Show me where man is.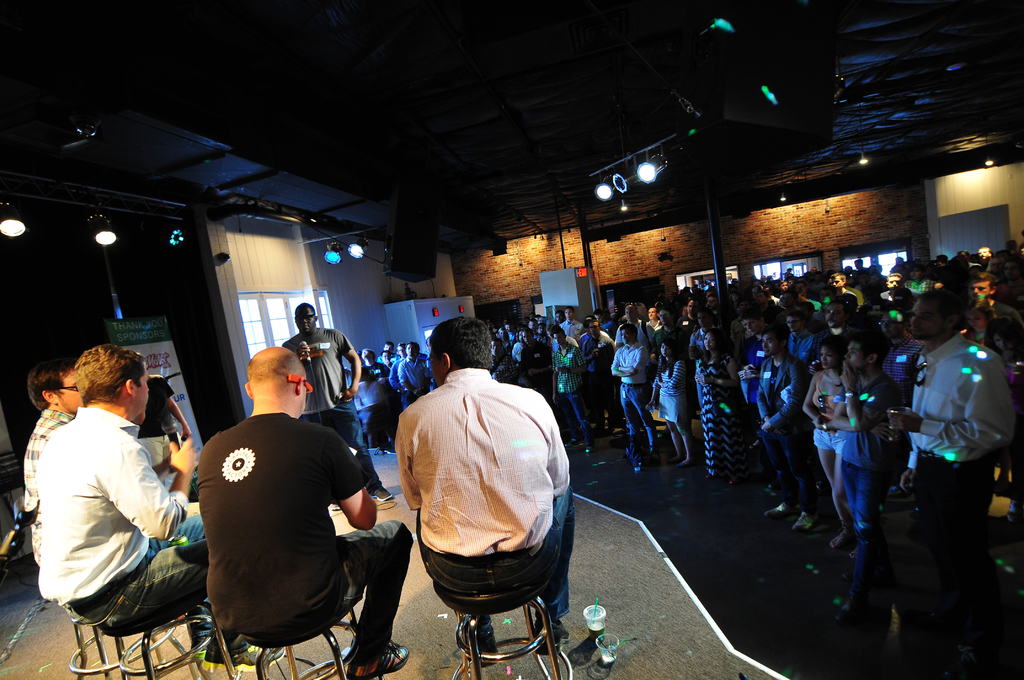
man is at box=[969, 278, 1023, 353].
